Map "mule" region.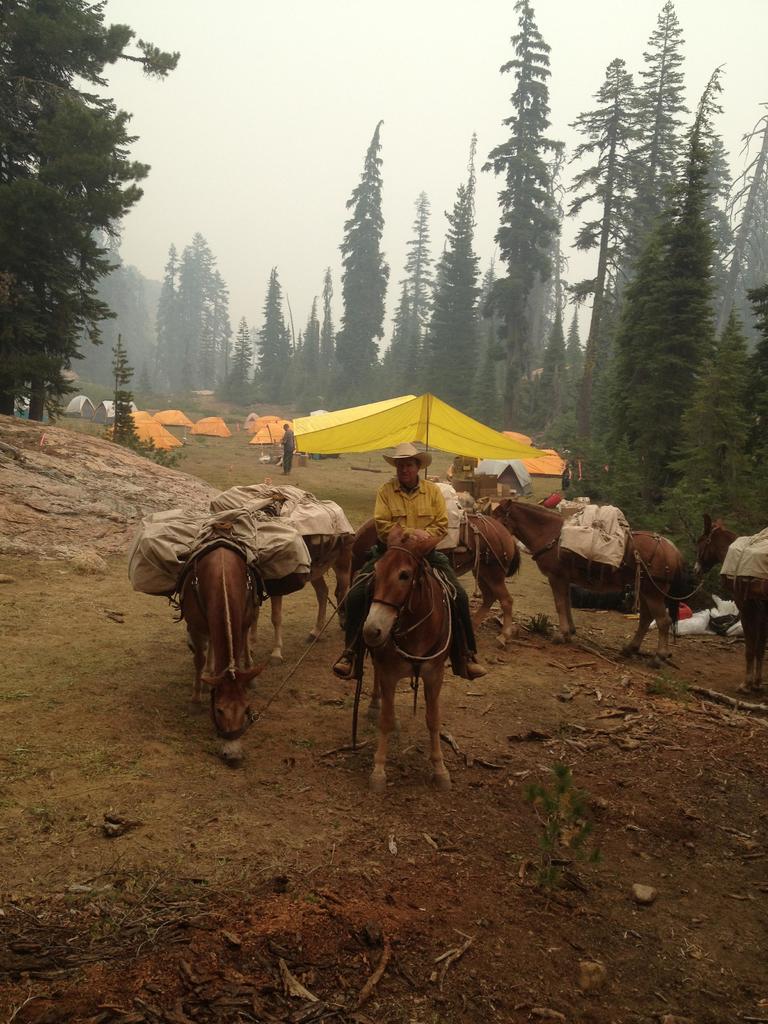
Mapped to select_region(473, 488, 690, 662).
